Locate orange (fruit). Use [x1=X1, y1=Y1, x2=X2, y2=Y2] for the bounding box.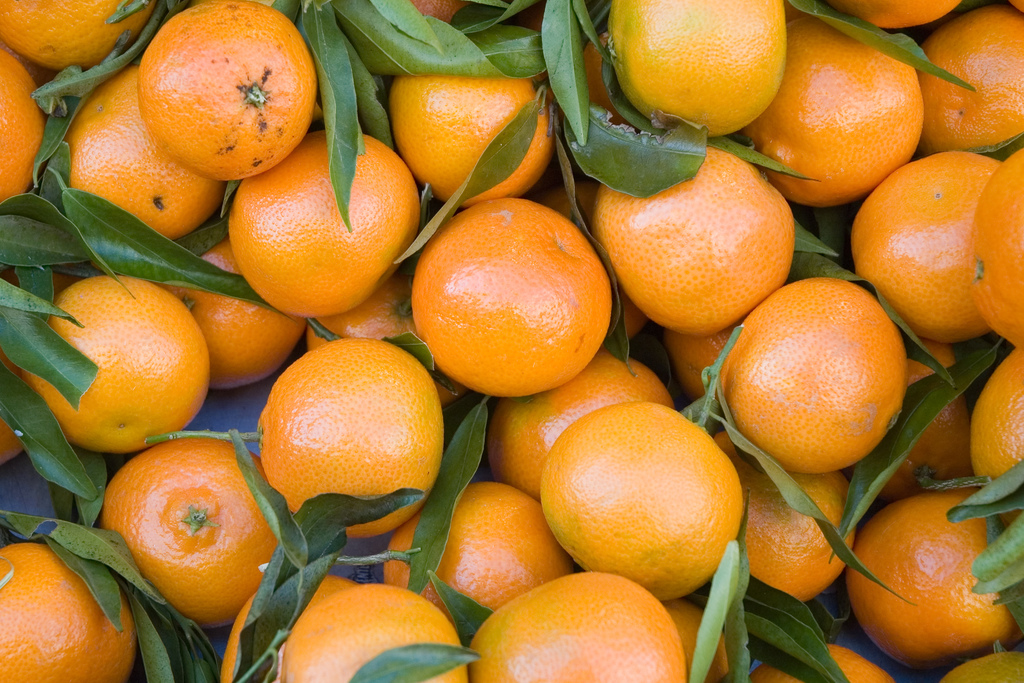
[x1=6, y1=544, x2=132, y2=682].
